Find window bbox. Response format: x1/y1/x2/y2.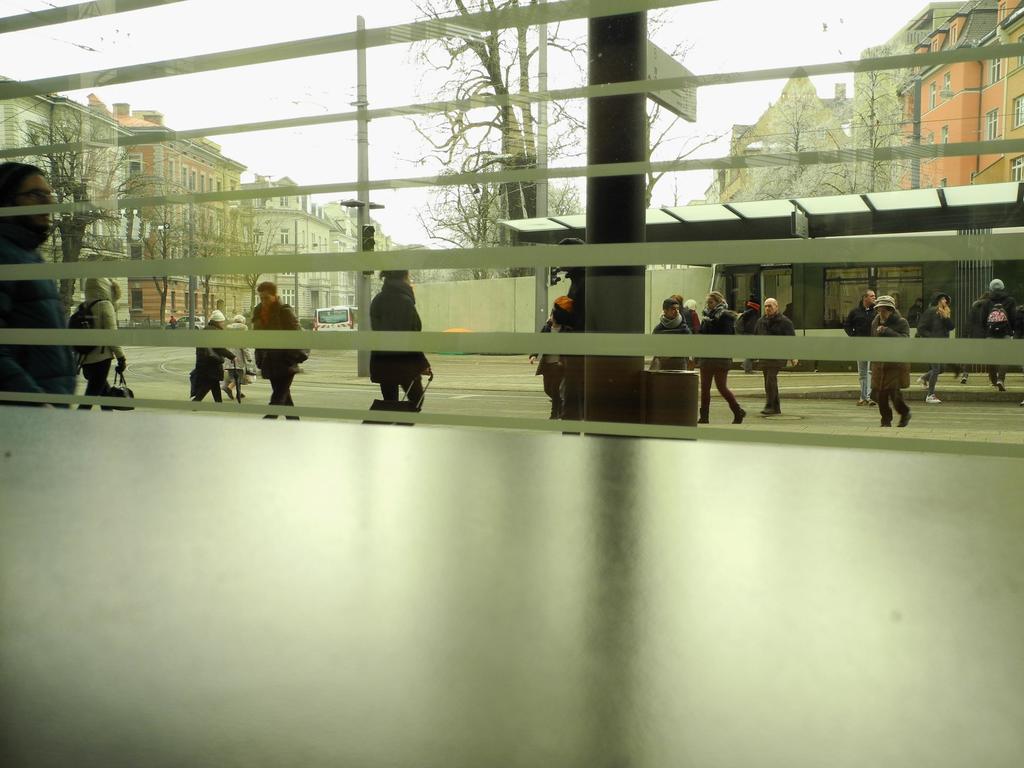
193/291/200/311.
